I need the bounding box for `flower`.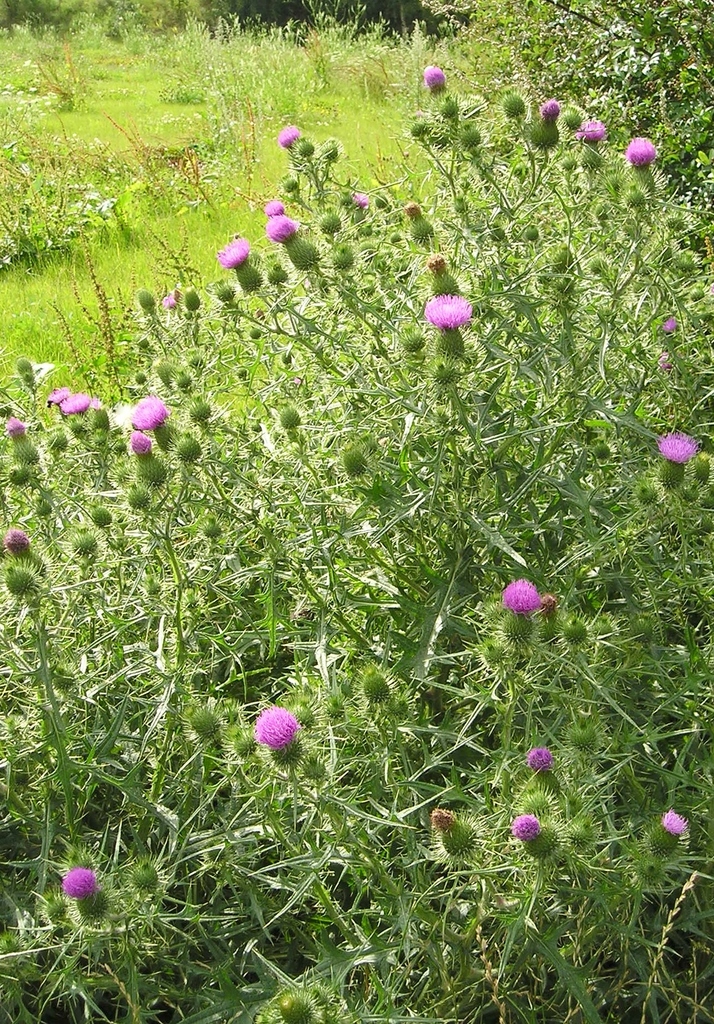
Here it is: [left=266, top=216, right=296, bottom=244].
